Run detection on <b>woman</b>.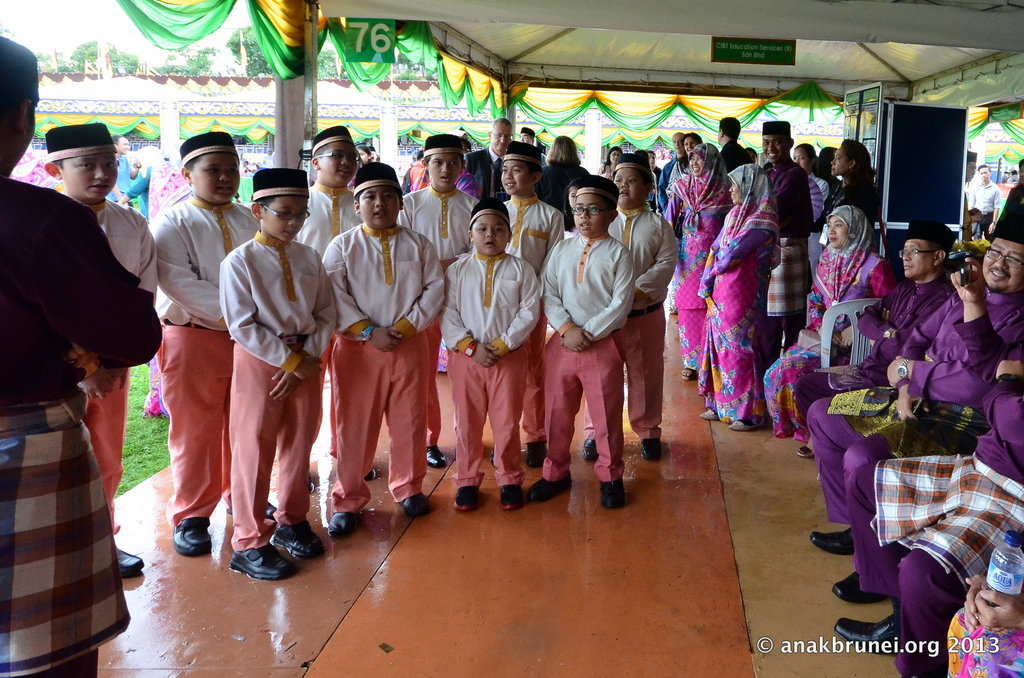
Result: locate(660, 143, 734, 379).
